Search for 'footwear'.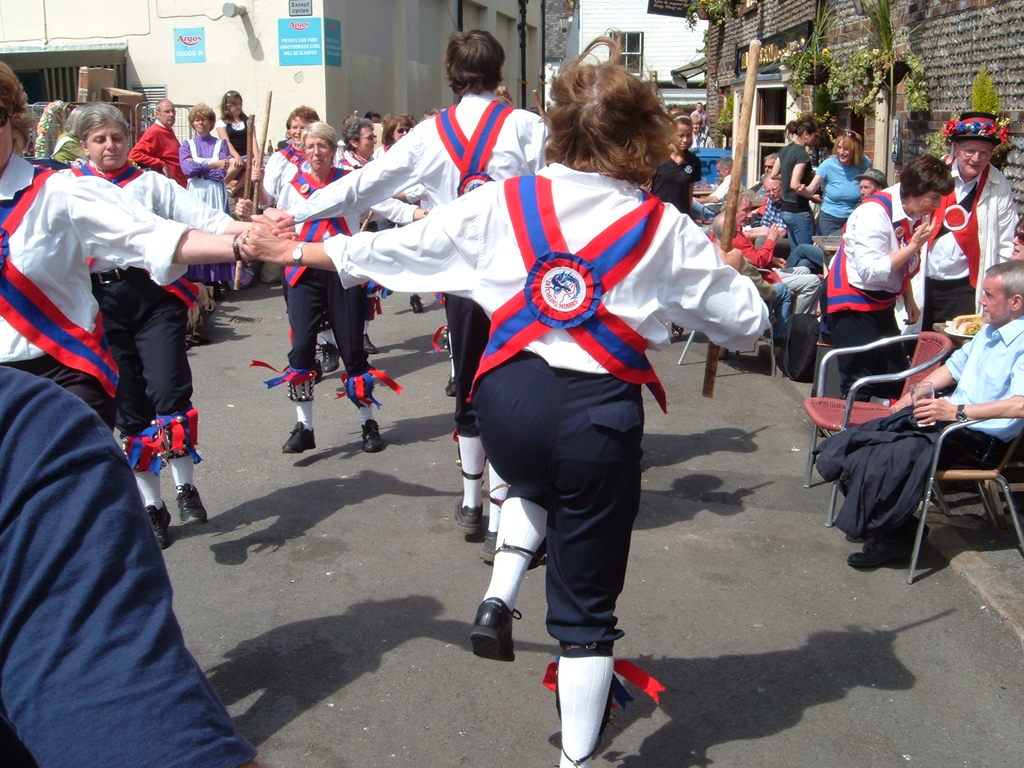
Found at 145 499 172 552.
